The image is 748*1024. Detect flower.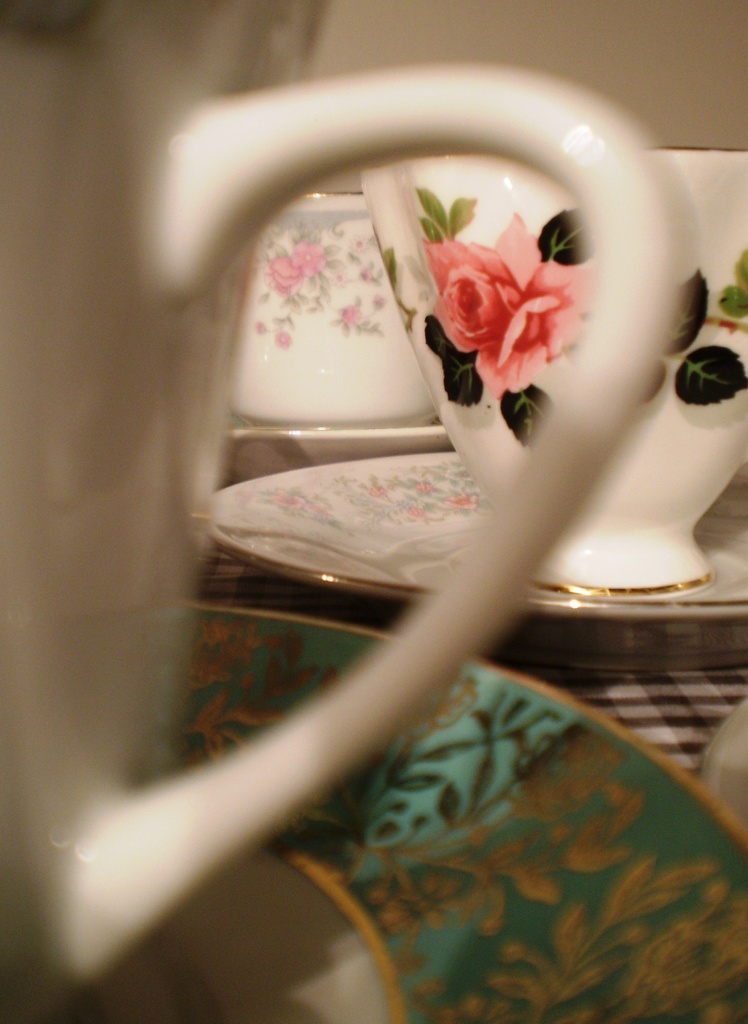
Detection: [left=445, top=494, right=473, bottom=509].
